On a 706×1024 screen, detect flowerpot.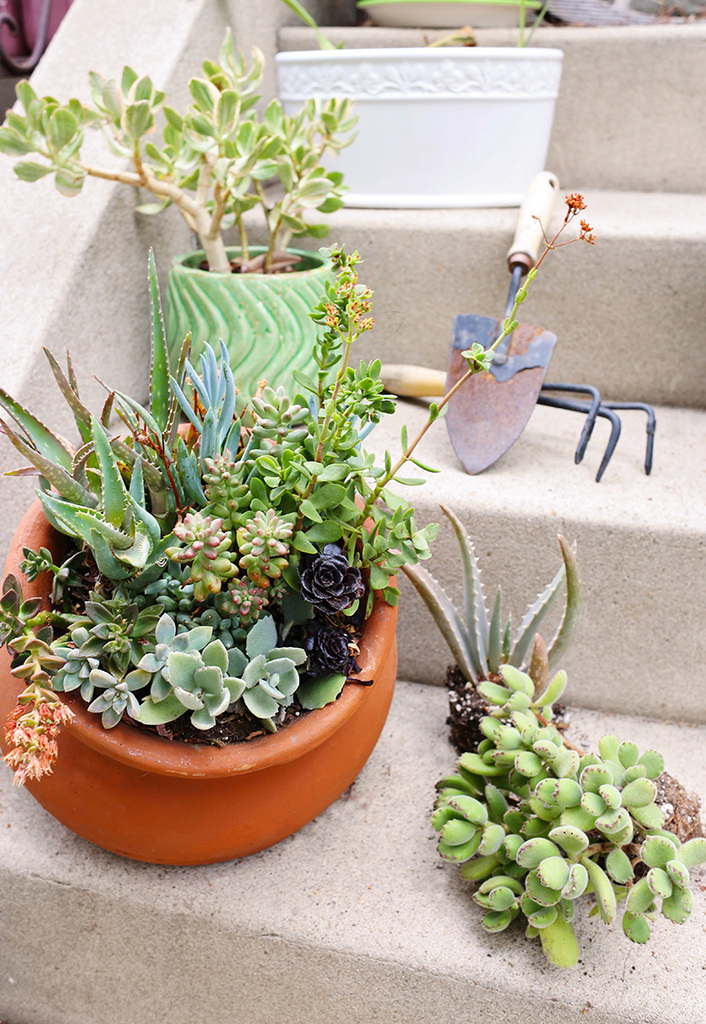
x1=172 y1=241 x2=334 y2=446.
